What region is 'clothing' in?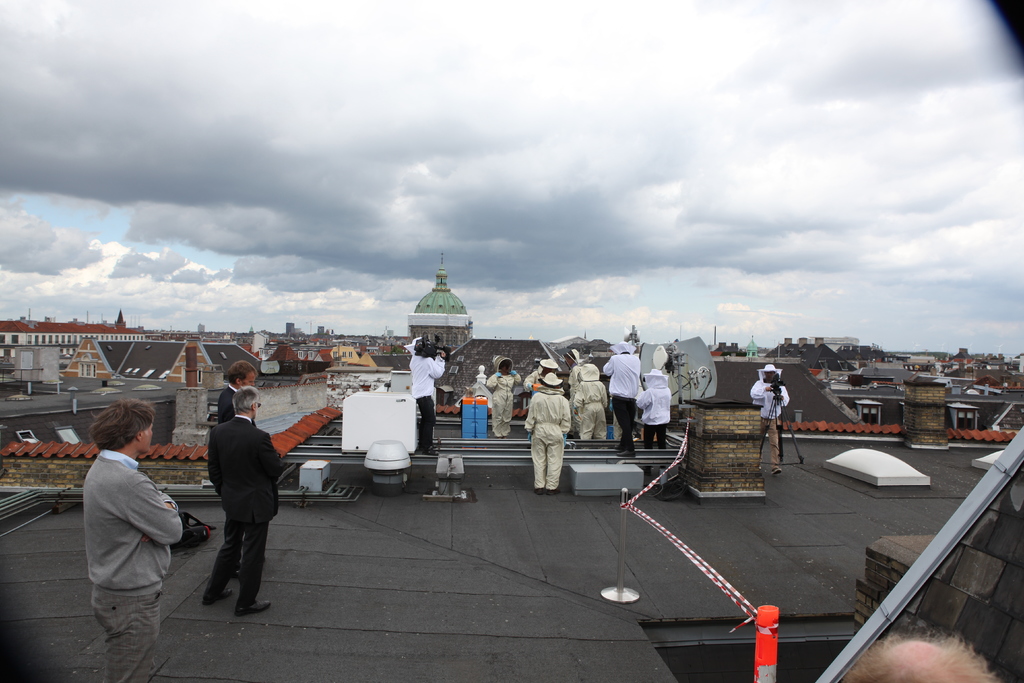
(600,352,643,449).
